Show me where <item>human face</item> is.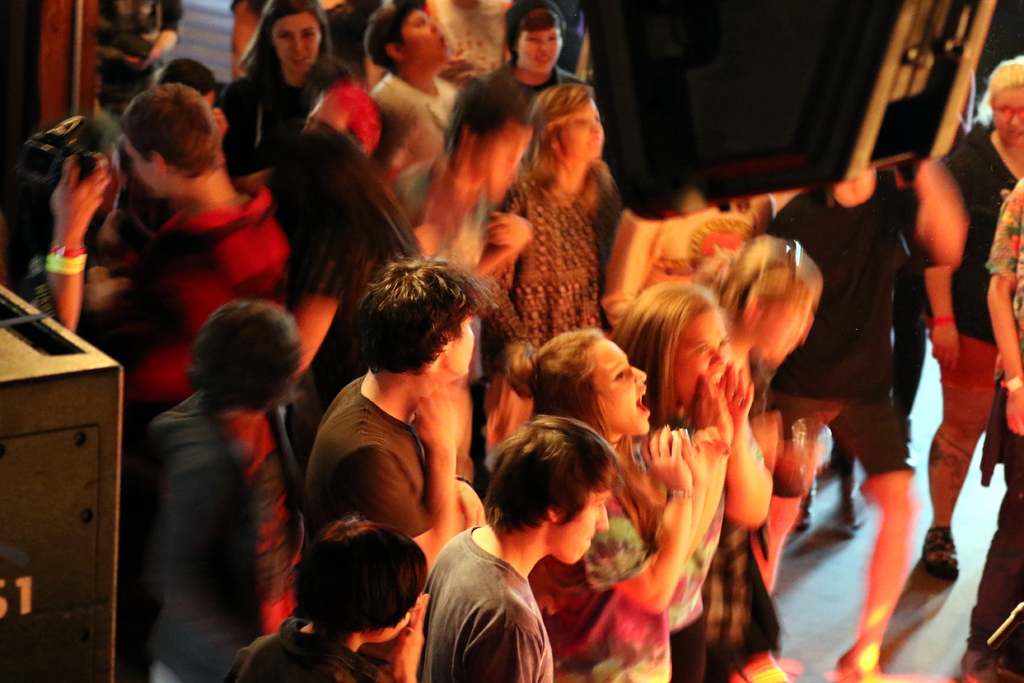
<item>human face</item> is at detection(394, 5, 447, 74).
